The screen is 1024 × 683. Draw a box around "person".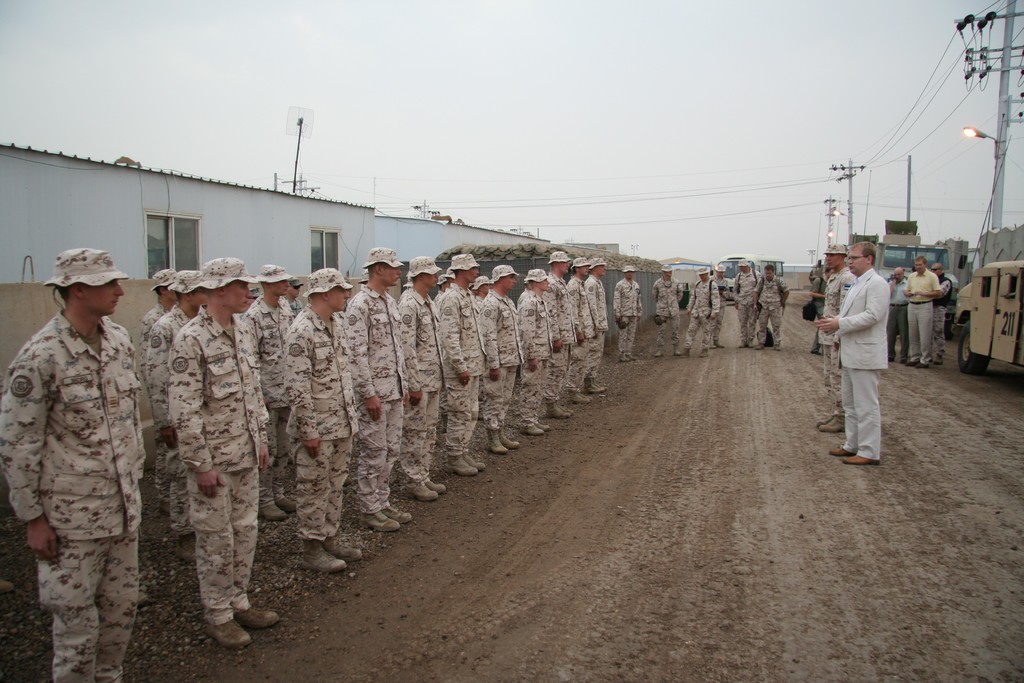
bbox(284, 267, 361, 572).
